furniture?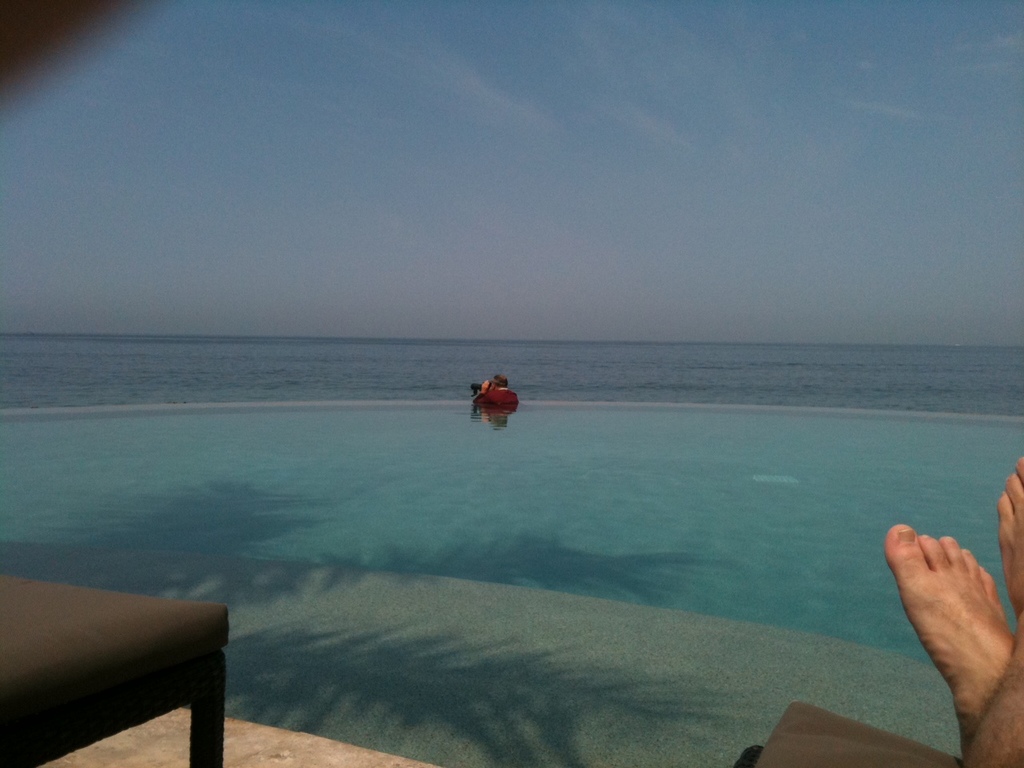
bbox=(0, 563, 234, 767)
